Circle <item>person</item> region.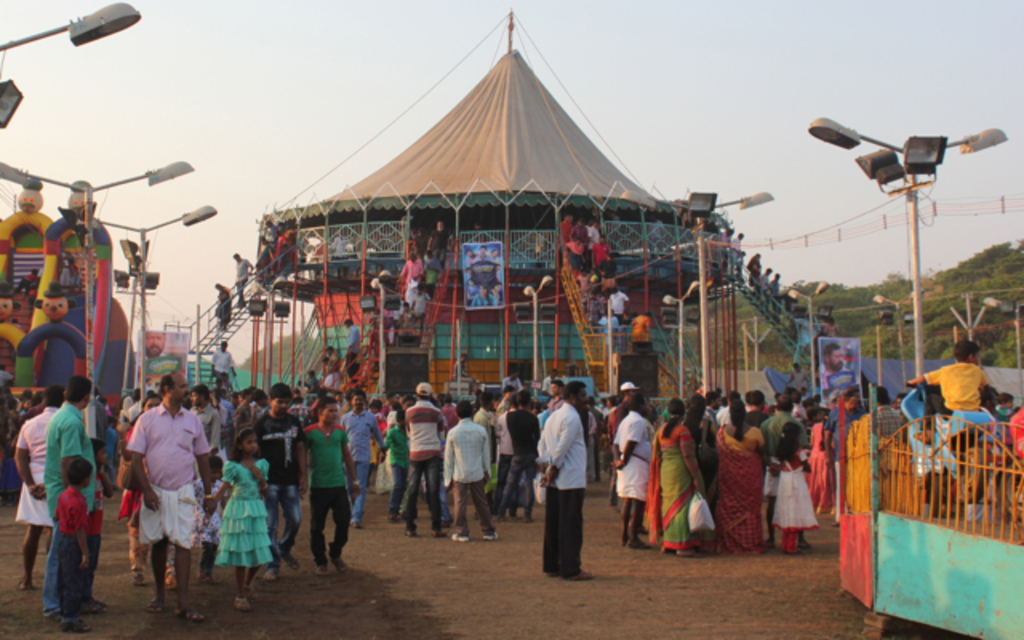
Region: (left=819, top=342, right=846, bottom=395).
